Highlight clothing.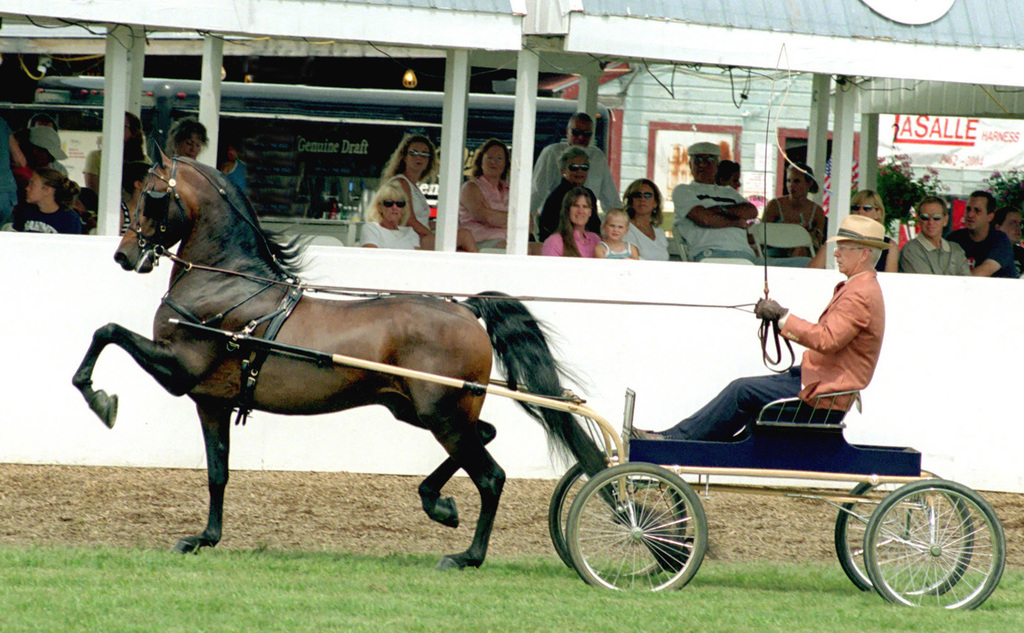
Highlighted region: 538/220/589/258.
